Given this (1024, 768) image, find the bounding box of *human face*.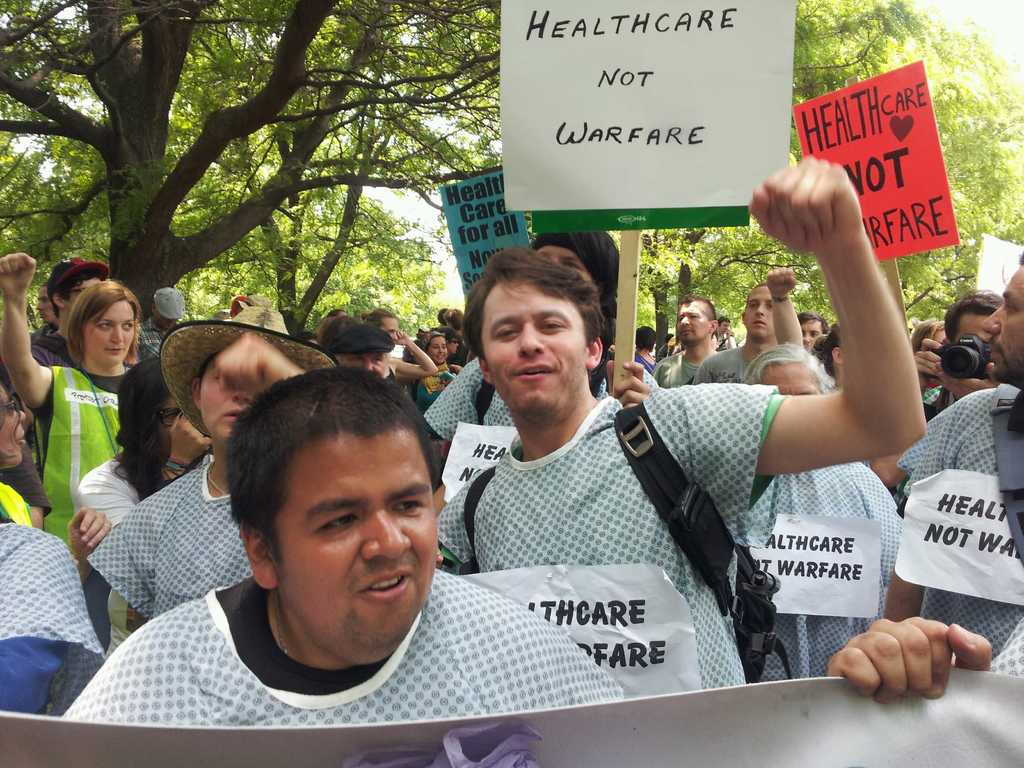
region(742, 284, 776, 339).
